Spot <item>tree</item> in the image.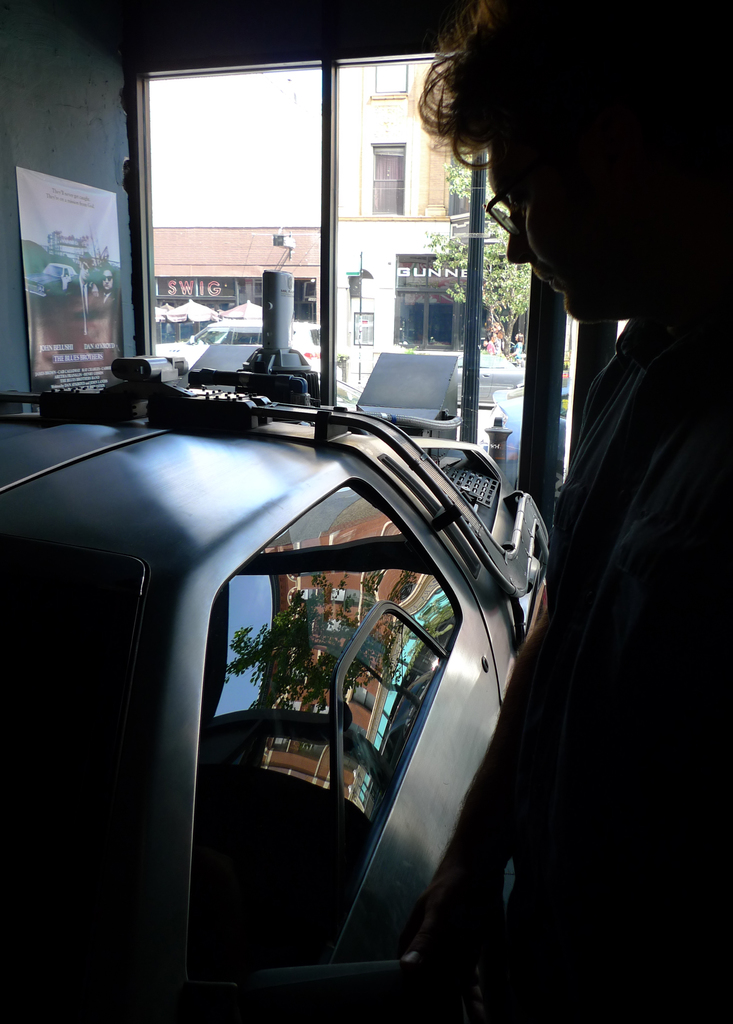
<item>tree</item> found at [434, 140, 537, 358].
